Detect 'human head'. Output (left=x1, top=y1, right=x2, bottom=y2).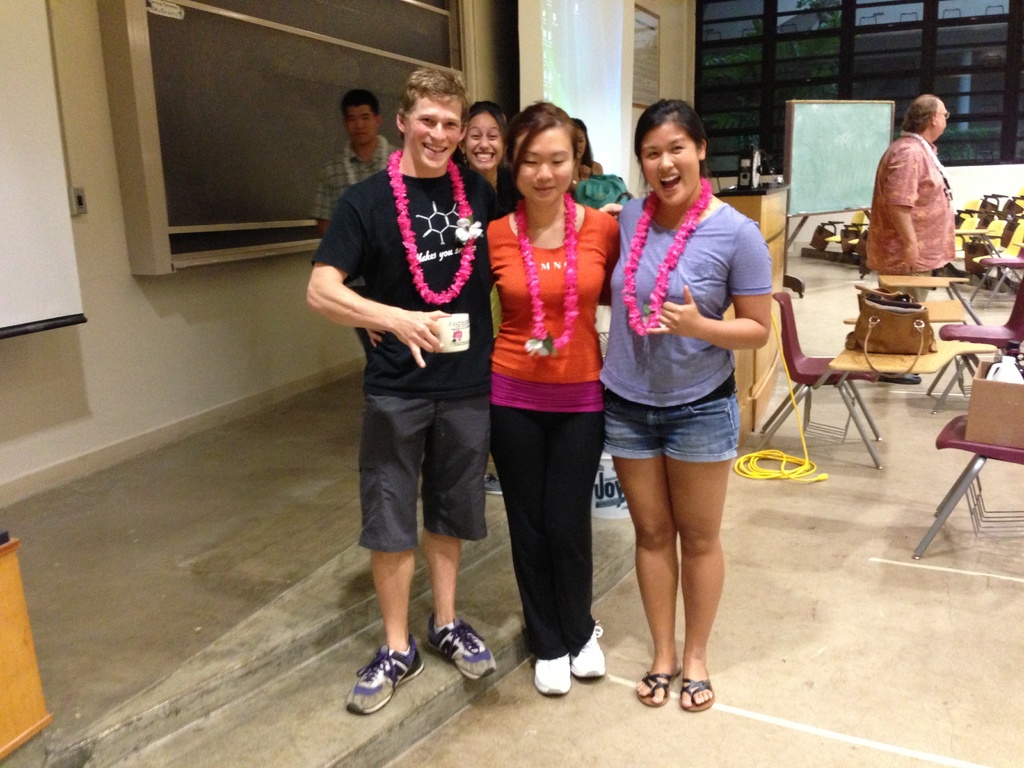
(left=342, top=90, right=382, bottom=146).
